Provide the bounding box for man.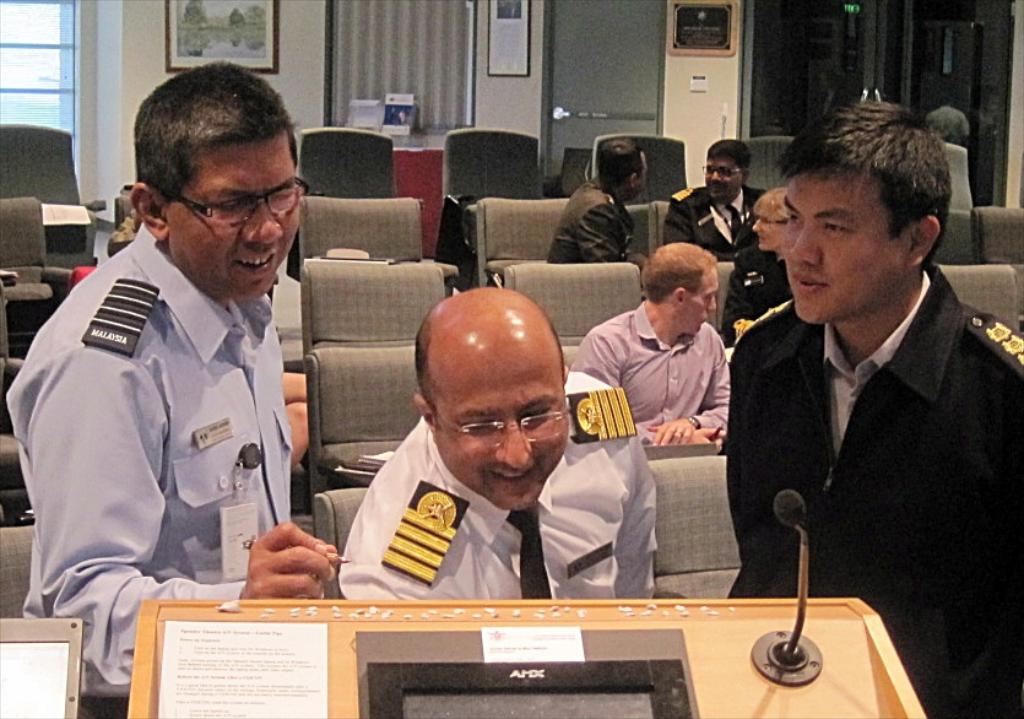
x1=13 y1=54 x2=368 y2=718.
